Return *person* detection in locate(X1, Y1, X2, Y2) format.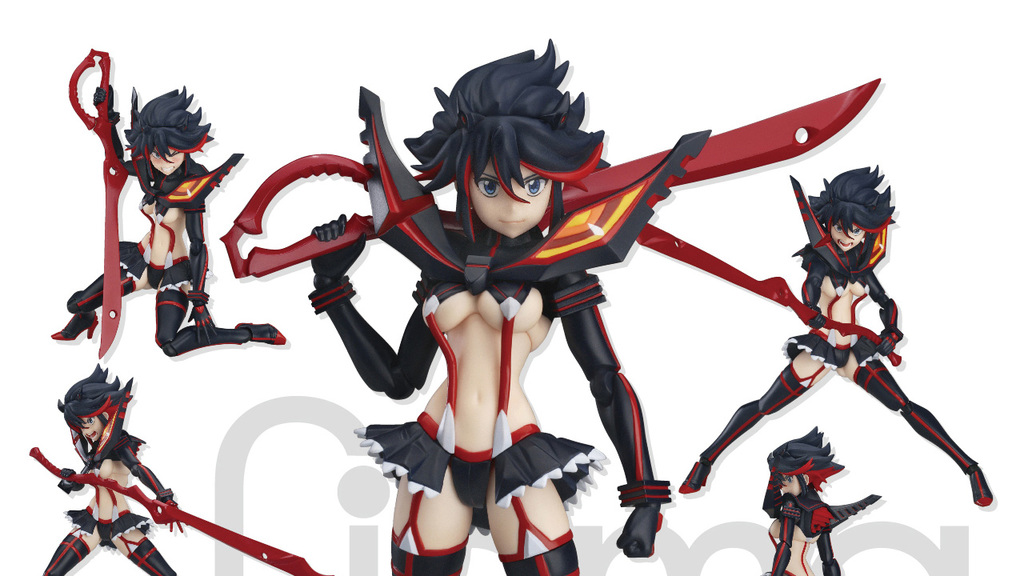
locate(313, 24, 694, 575).
